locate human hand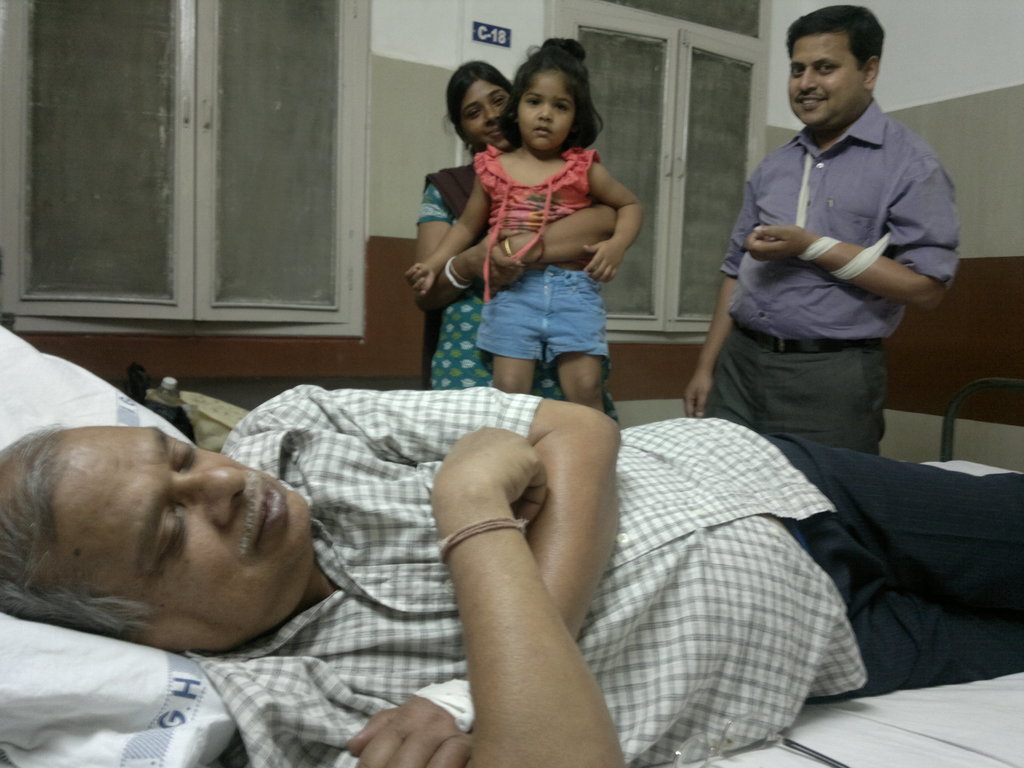
region(588, 241, 622, 284)
